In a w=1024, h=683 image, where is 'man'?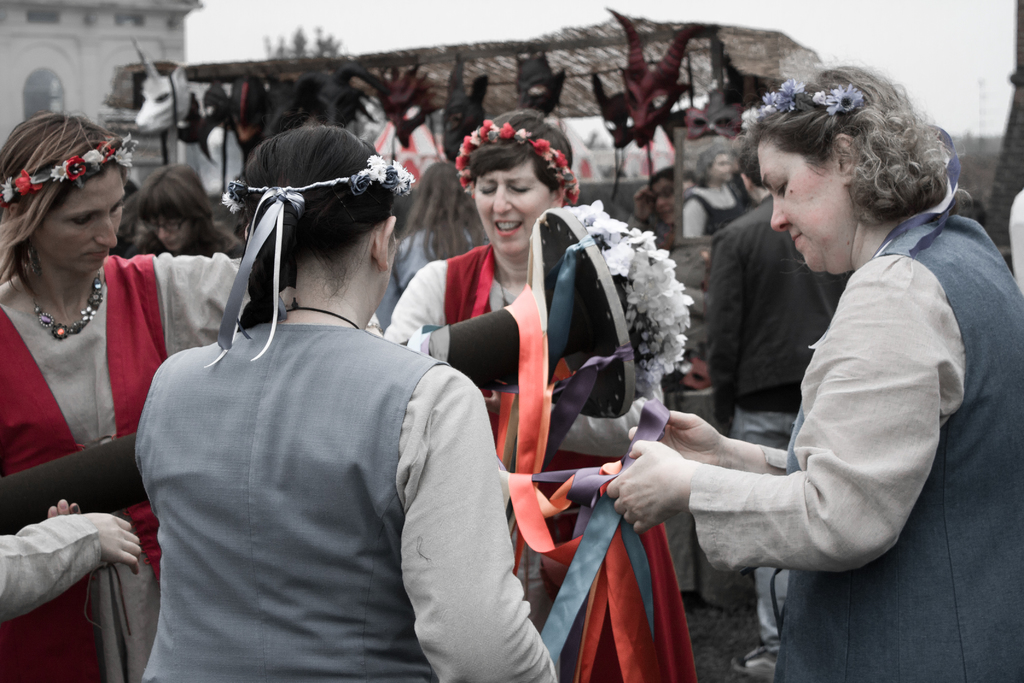
box(706, 135, 852, 676).
